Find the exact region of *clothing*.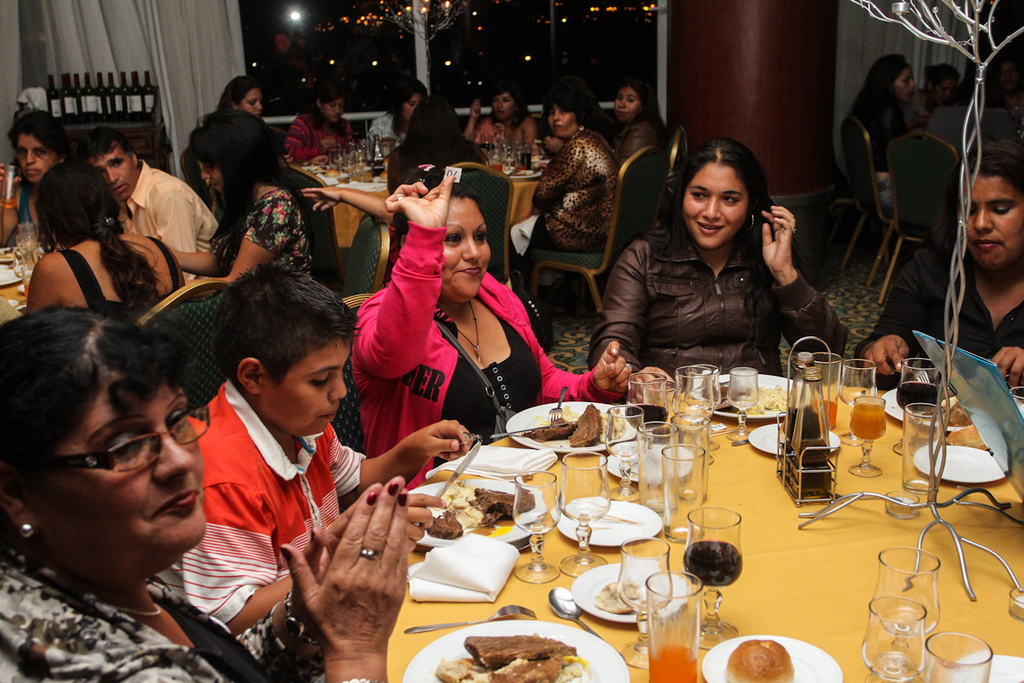
Exact region: BBox(54, 248, 182, 323).
